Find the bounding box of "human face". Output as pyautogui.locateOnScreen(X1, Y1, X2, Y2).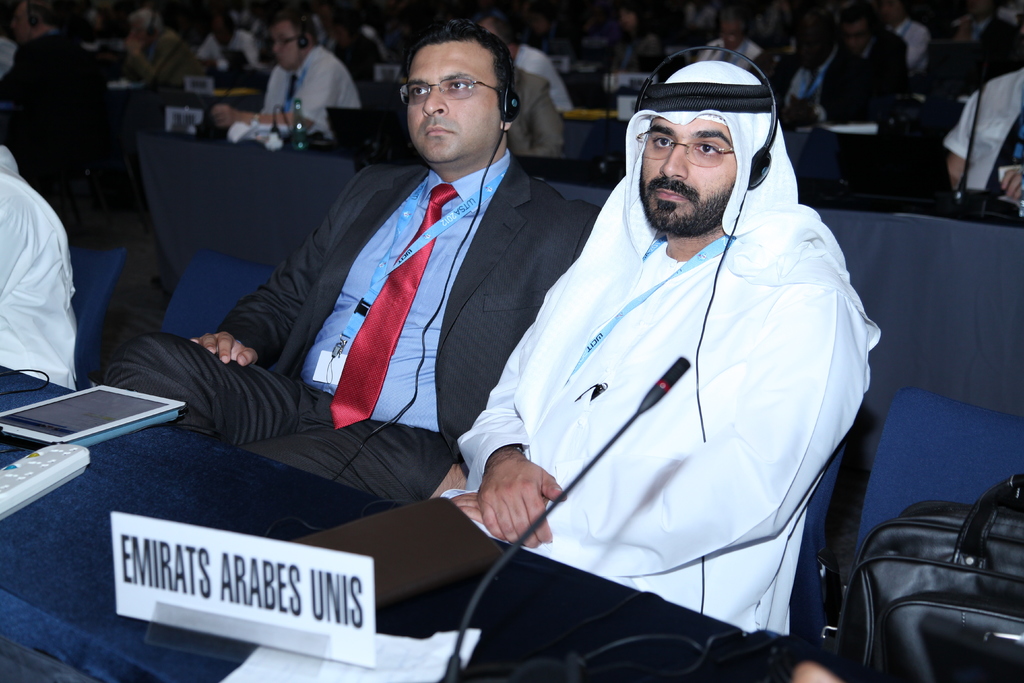
pyautogui.locateOnScreen(408, 40, 500, 162).
